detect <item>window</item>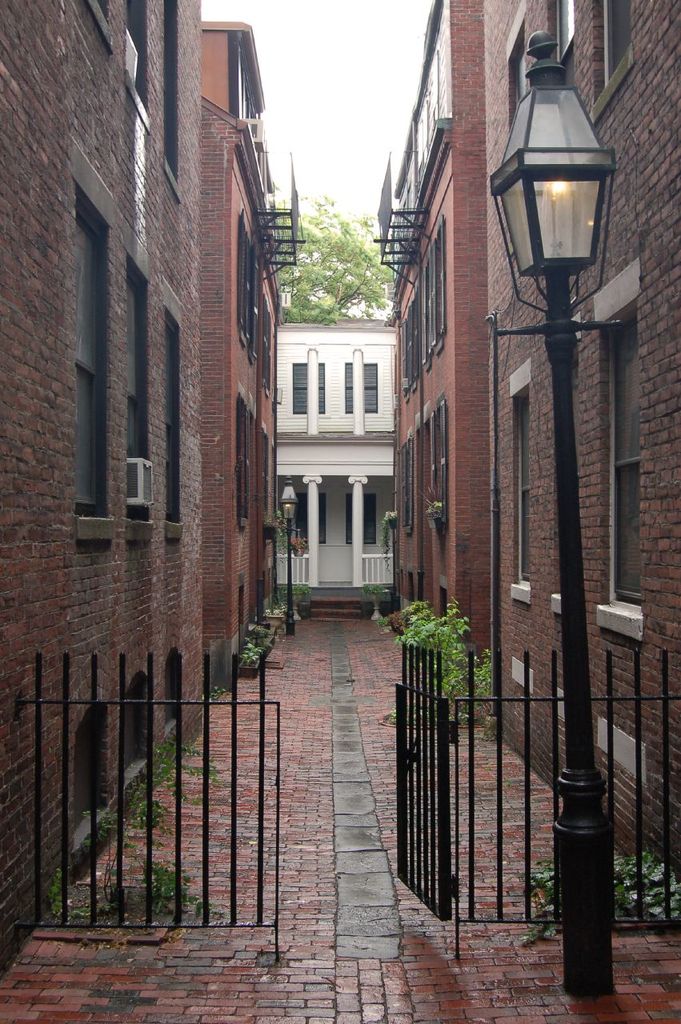
(x1=290, y1=354, x2=327, y2=425)
